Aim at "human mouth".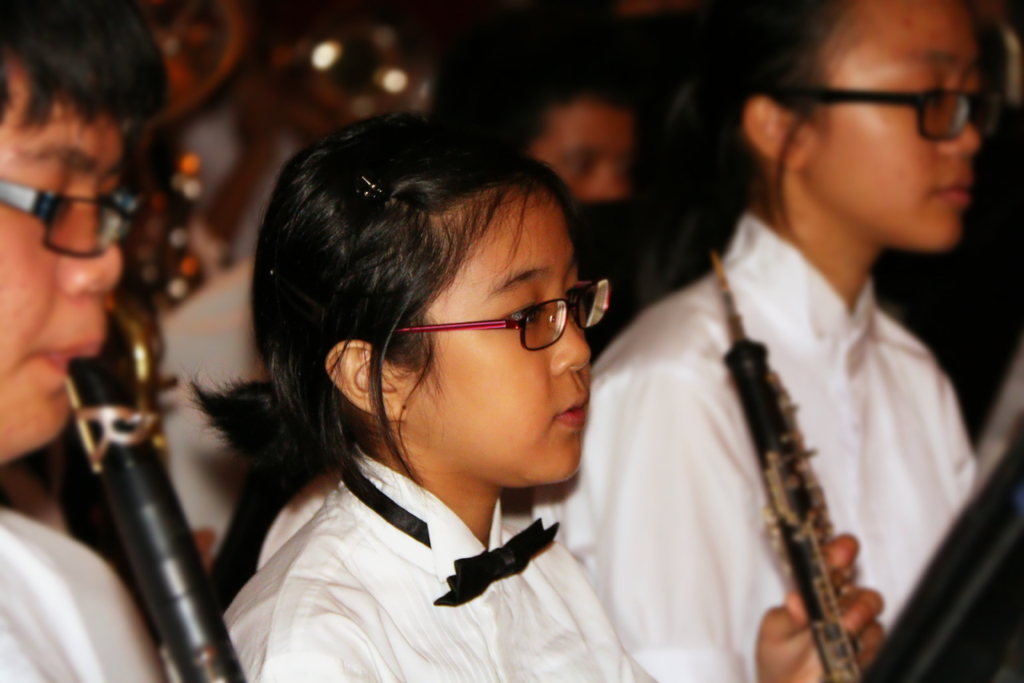
Aimed at 934,168,979,209.
